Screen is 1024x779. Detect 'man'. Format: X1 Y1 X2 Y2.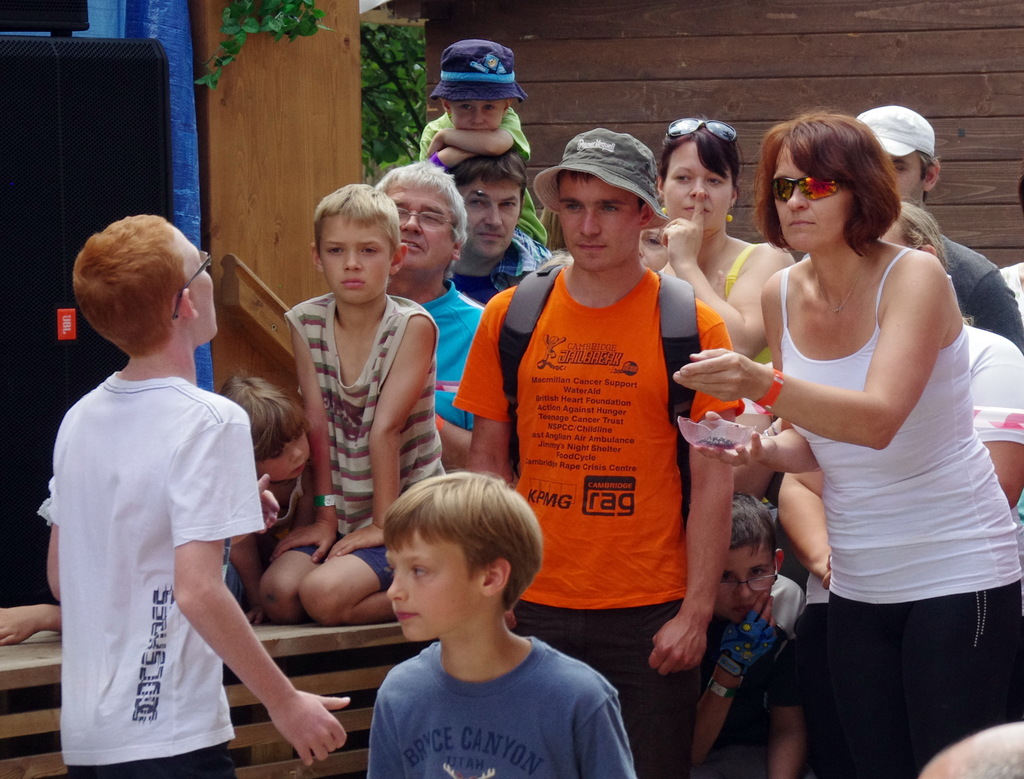
854 103 1023 351.
